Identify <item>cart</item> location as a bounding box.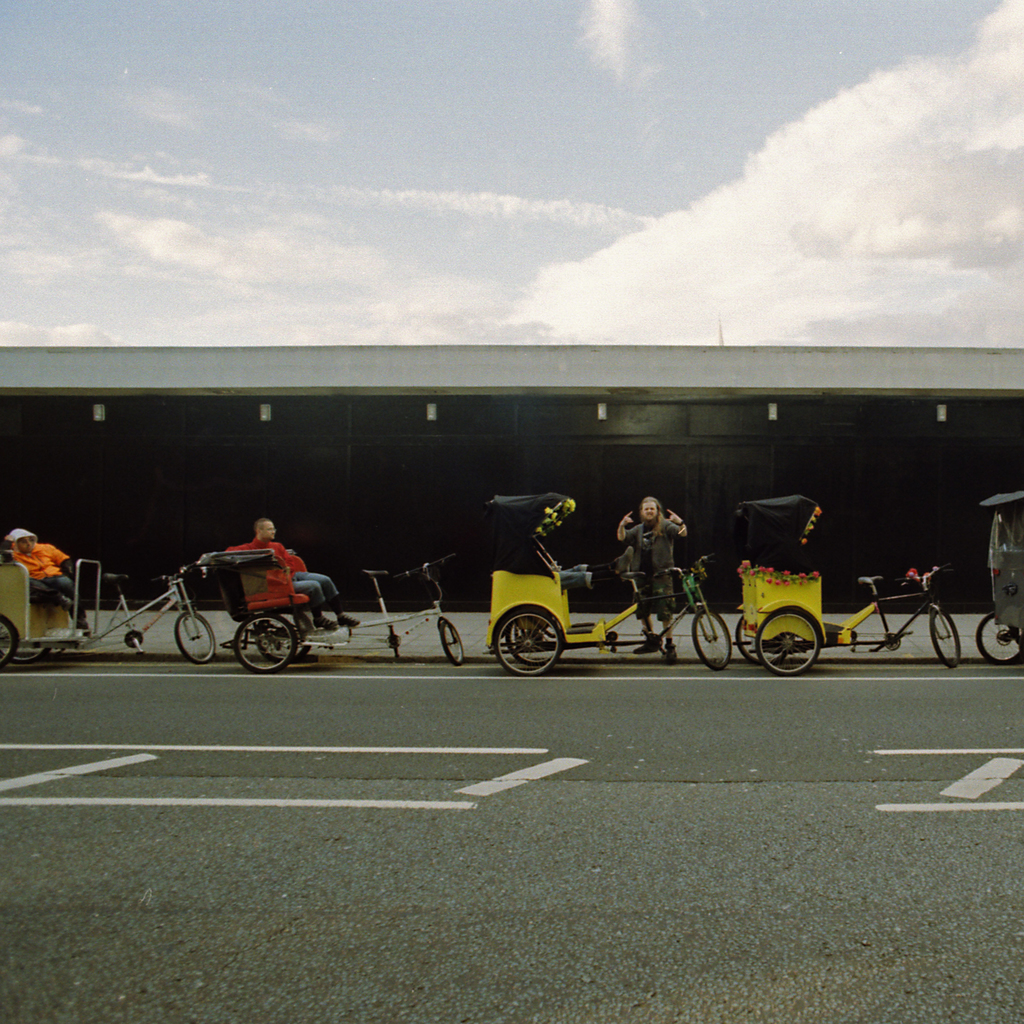
l=3, t=559, r=219, b=664.
